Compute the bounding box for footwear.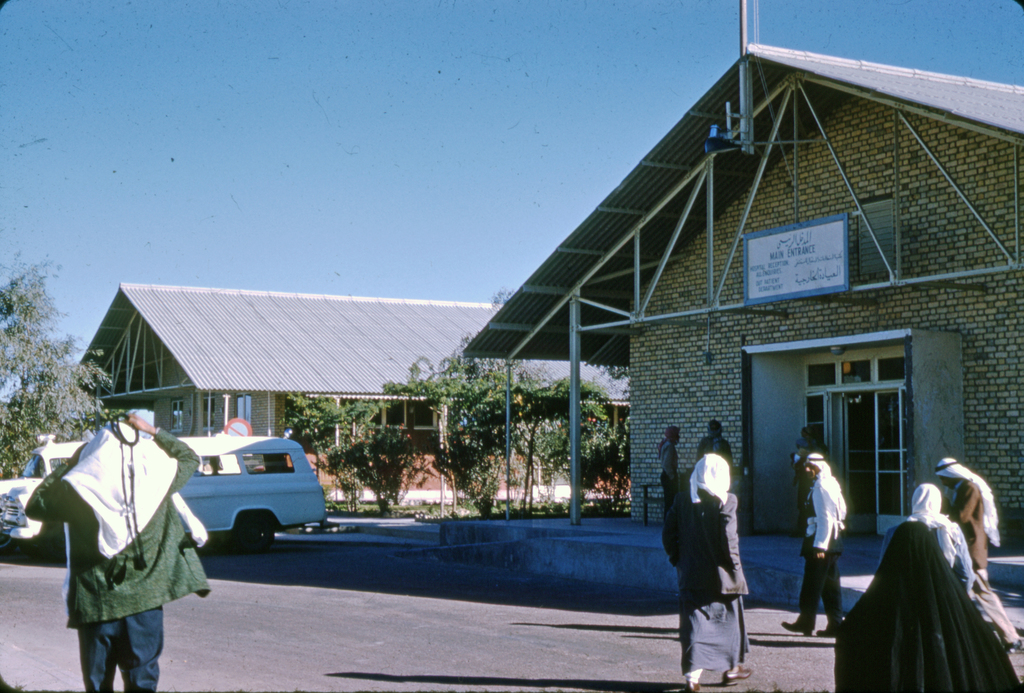
(left=1005, top=637, right=1023, bottom=655).
